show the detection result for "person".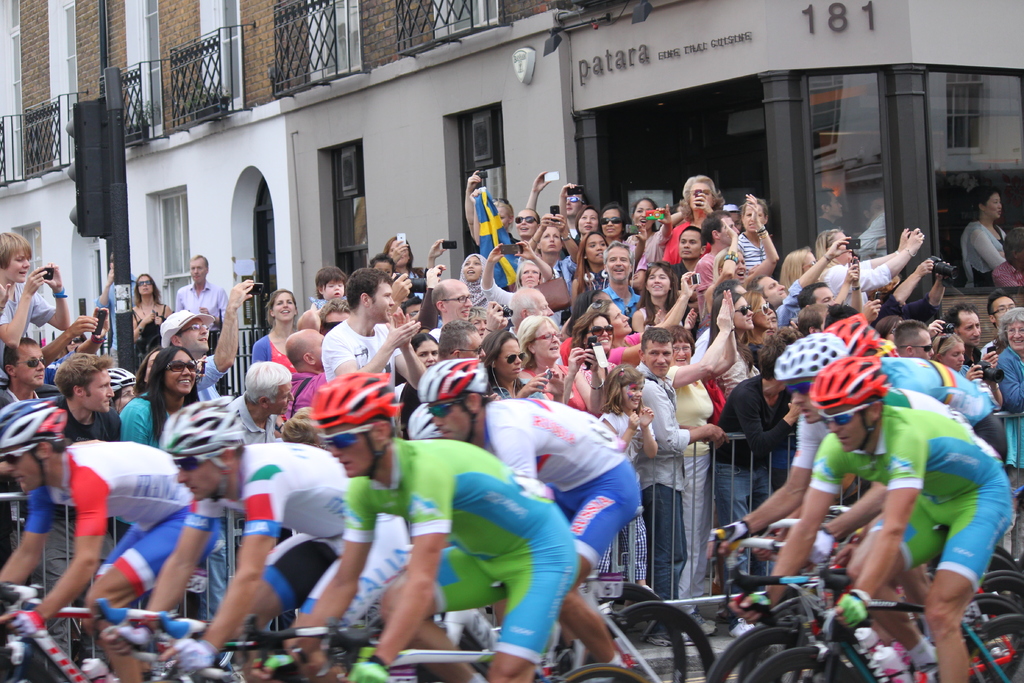
[120, 394, 409, 678].
